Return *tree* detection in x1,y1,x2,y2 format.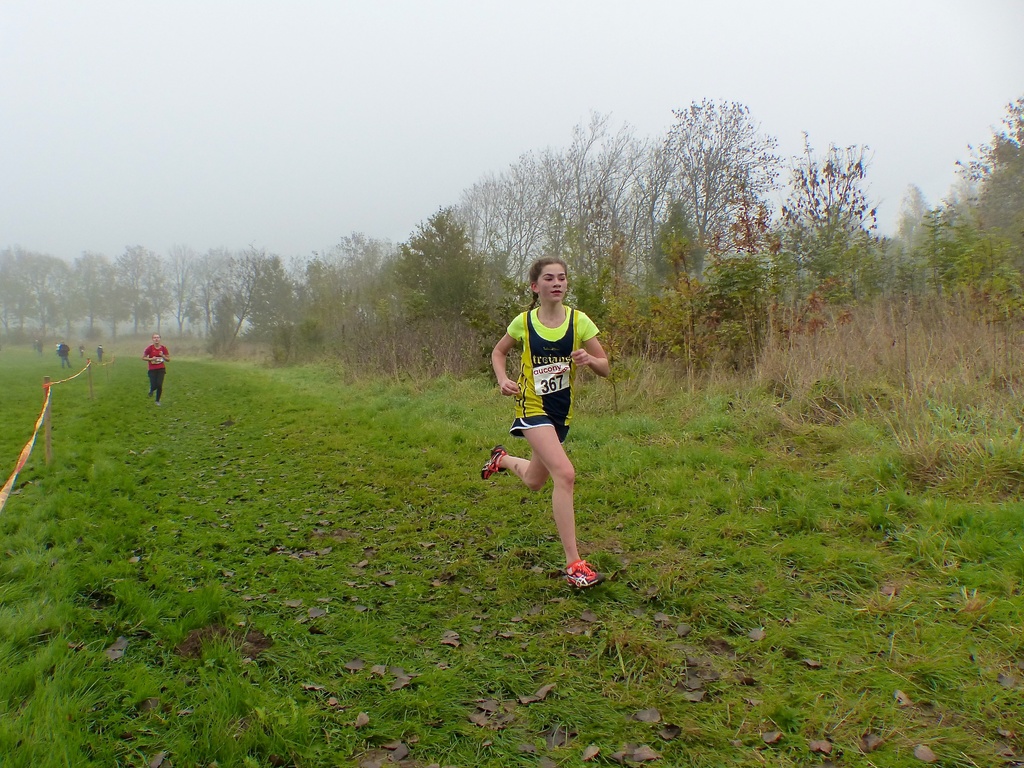
72,257,115,336.
